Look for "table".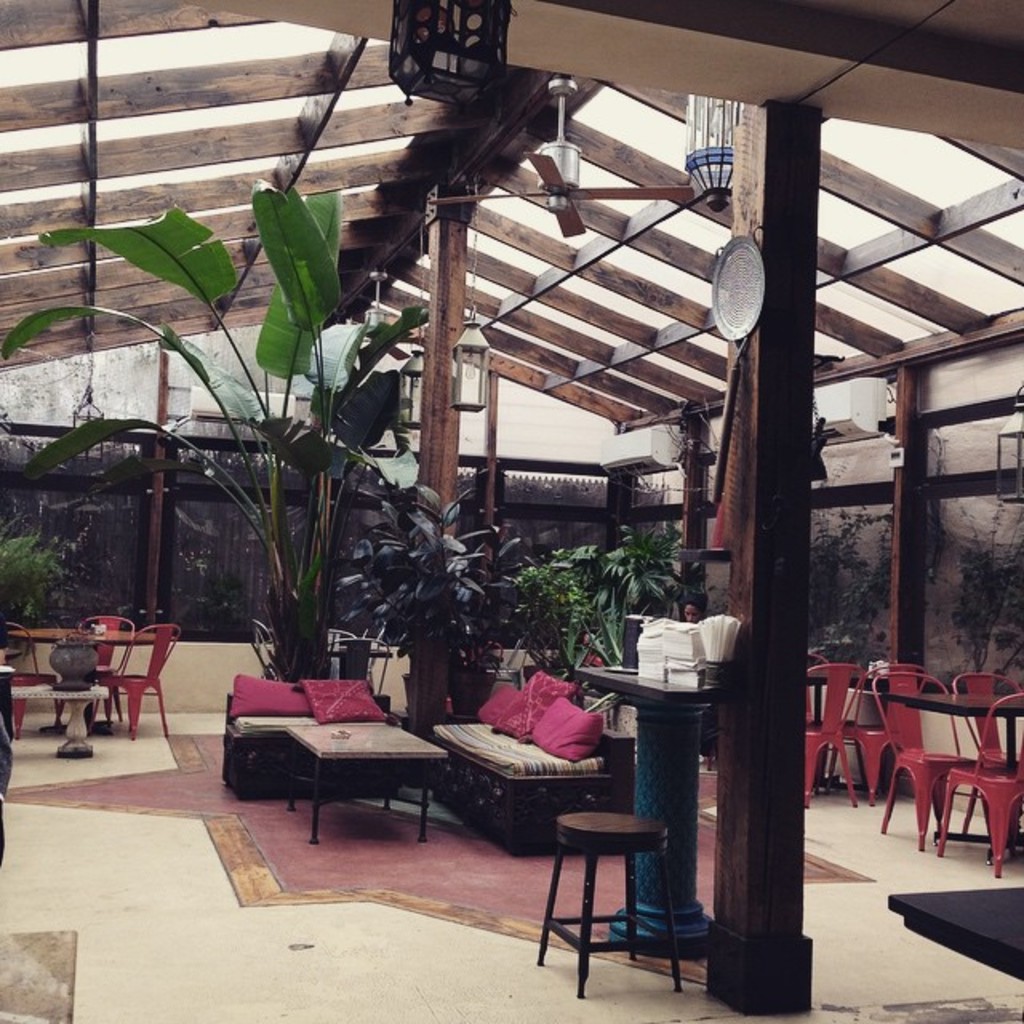
Found: bbox=[0, 661, 14, 739].
